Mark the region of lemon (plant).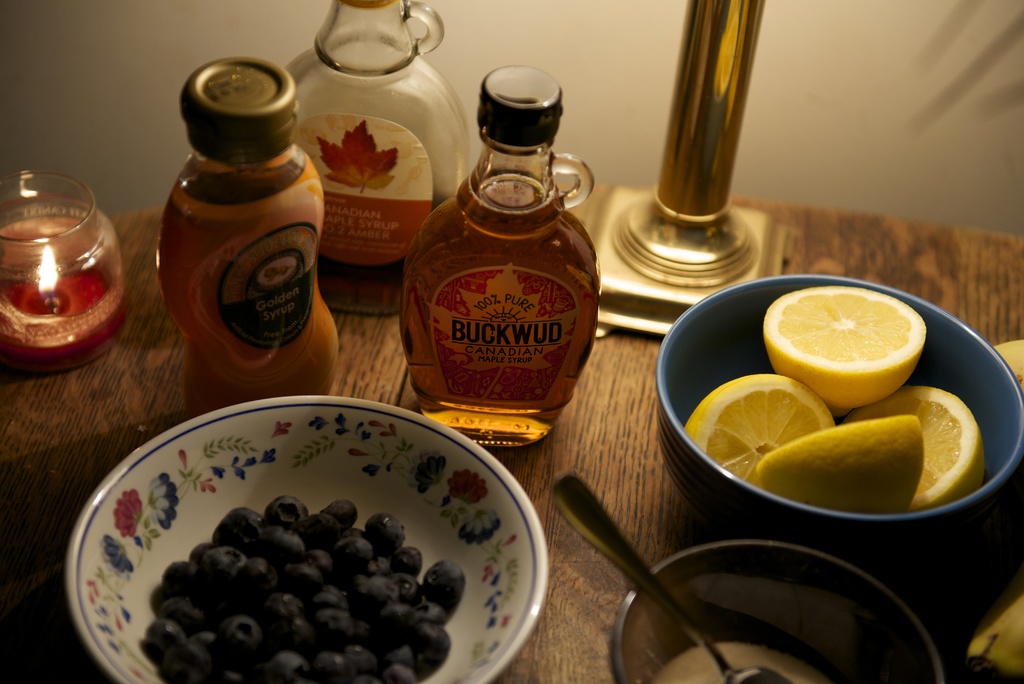
Region: <box>760,281,934,412</box>.
